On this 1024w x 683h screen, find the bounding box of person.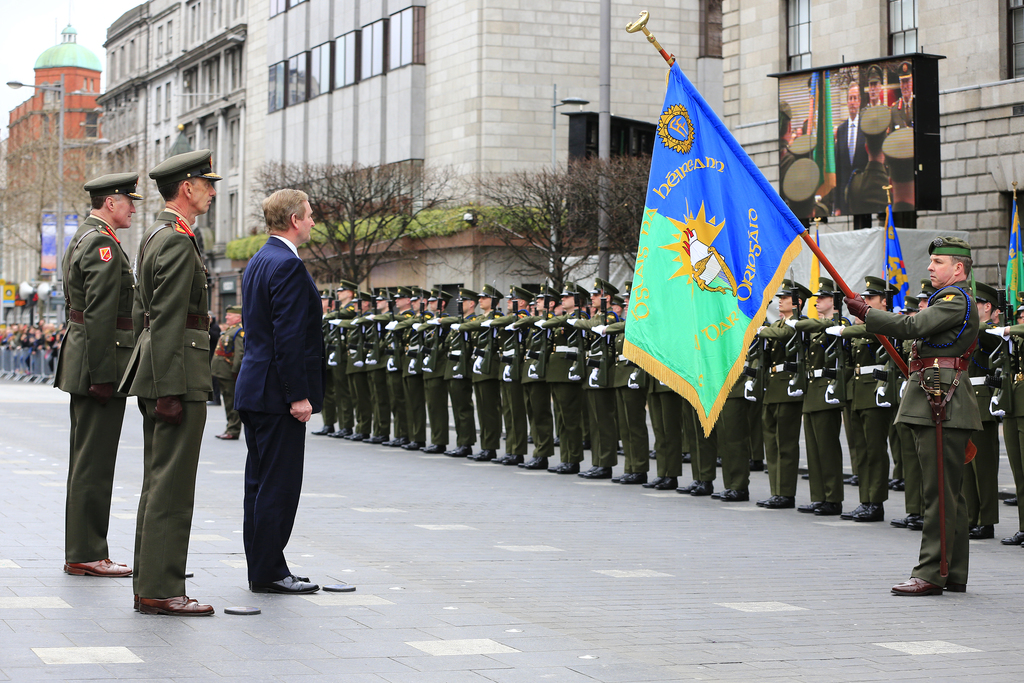
Bounding box: crop(119, 152, 217, 616).
